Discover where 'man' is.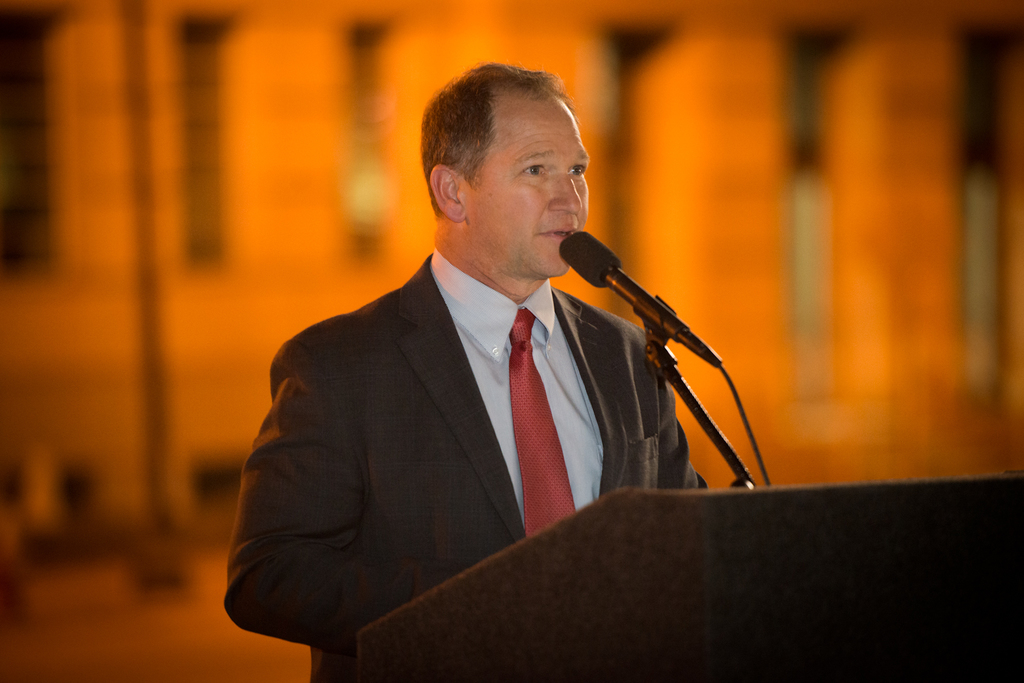
Discovered at x1=209, y1=63, x2=777, y2=664.
